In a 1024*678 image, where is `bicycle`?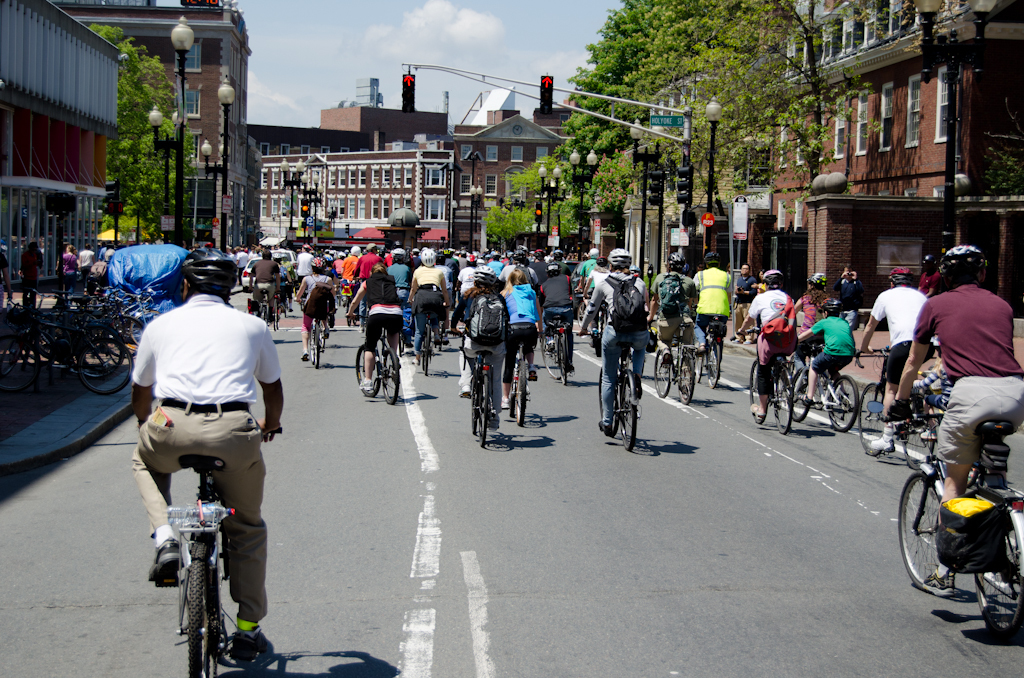
region(785, 341, 851, 440).
